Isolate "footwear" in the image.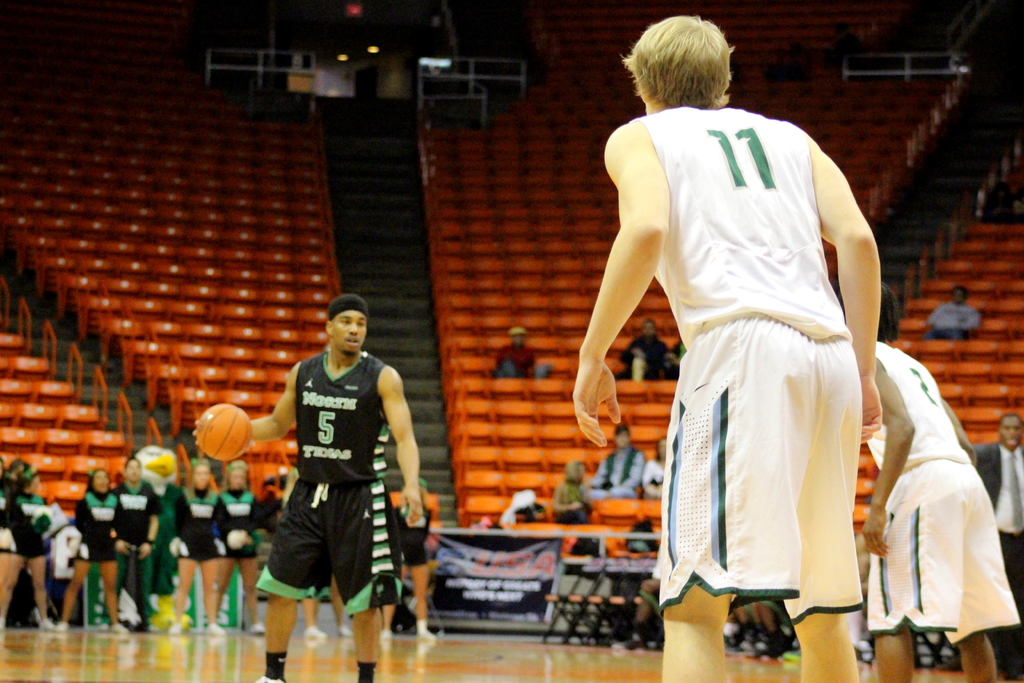
Isolated region: {"x1": 56, "y1": 619, "x2": 70, "y2": 632}.
